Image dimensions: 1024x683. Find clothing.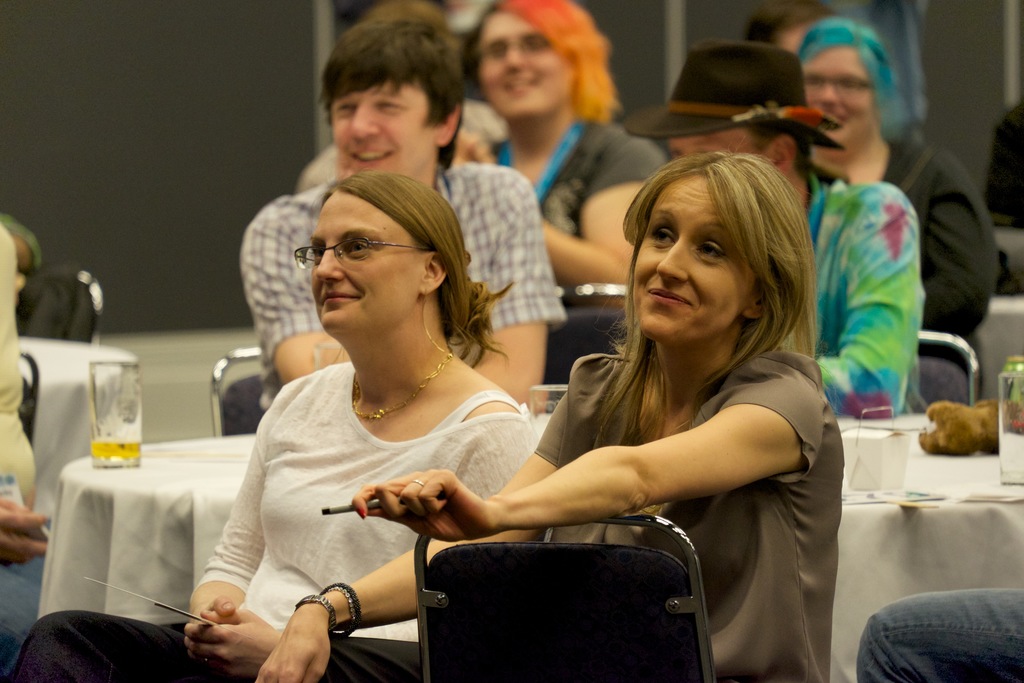
Rect(486, 117, 668, 238).
